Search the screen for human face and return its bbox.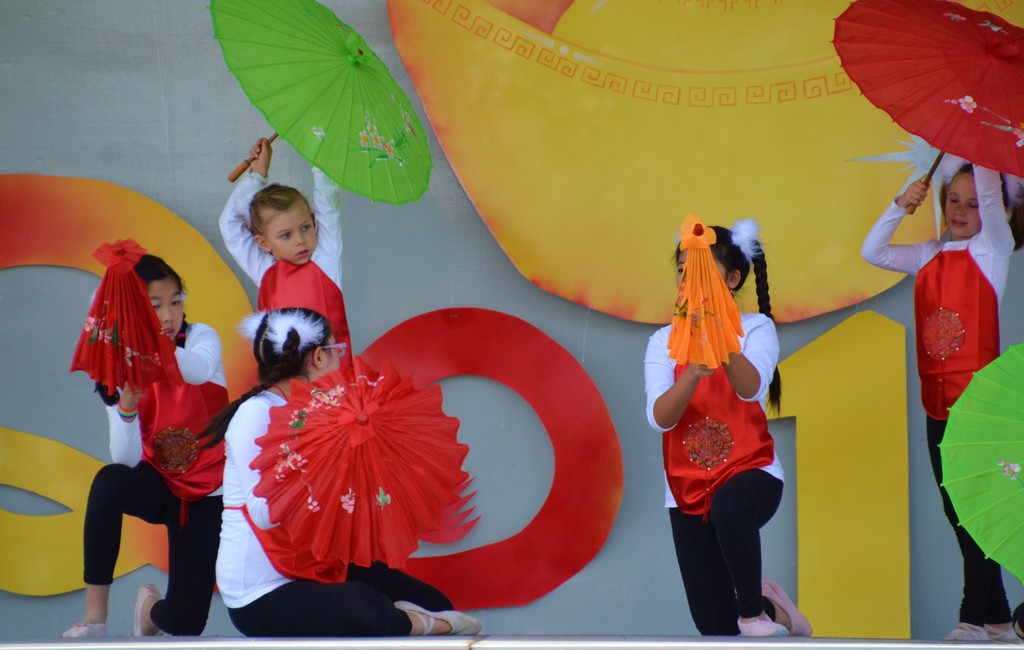
Found: rect(679, 251, 729, 290).
